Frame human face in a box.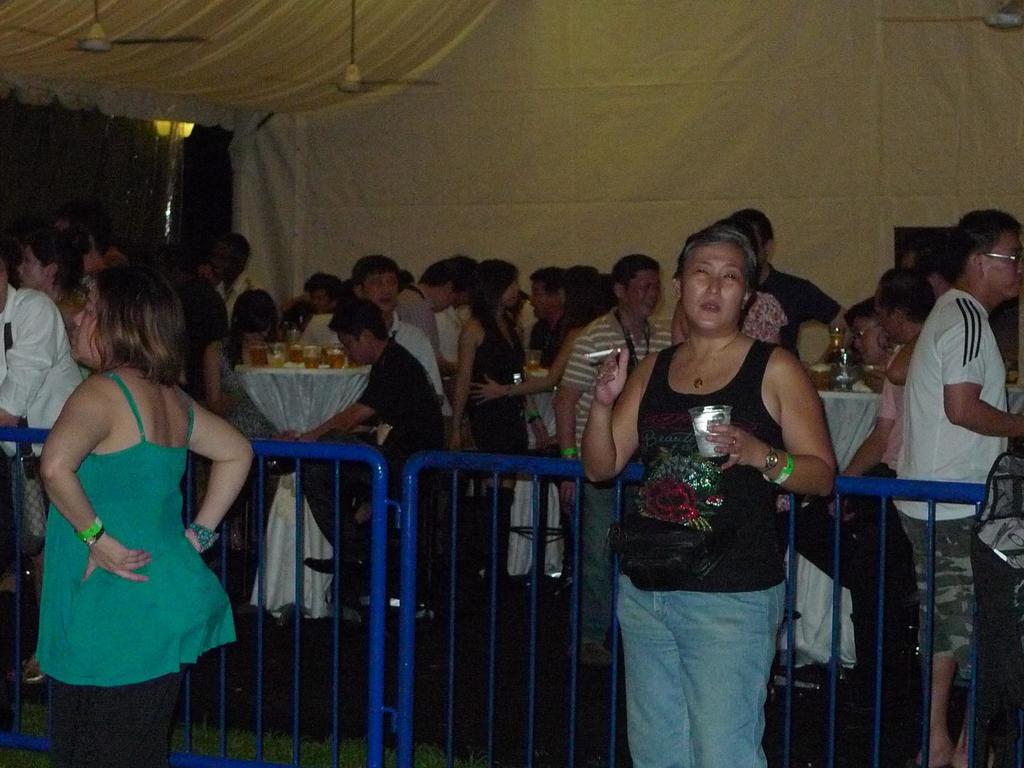
{"left": 979, "top": 236, "right": 1023, "bottom": 300}.
